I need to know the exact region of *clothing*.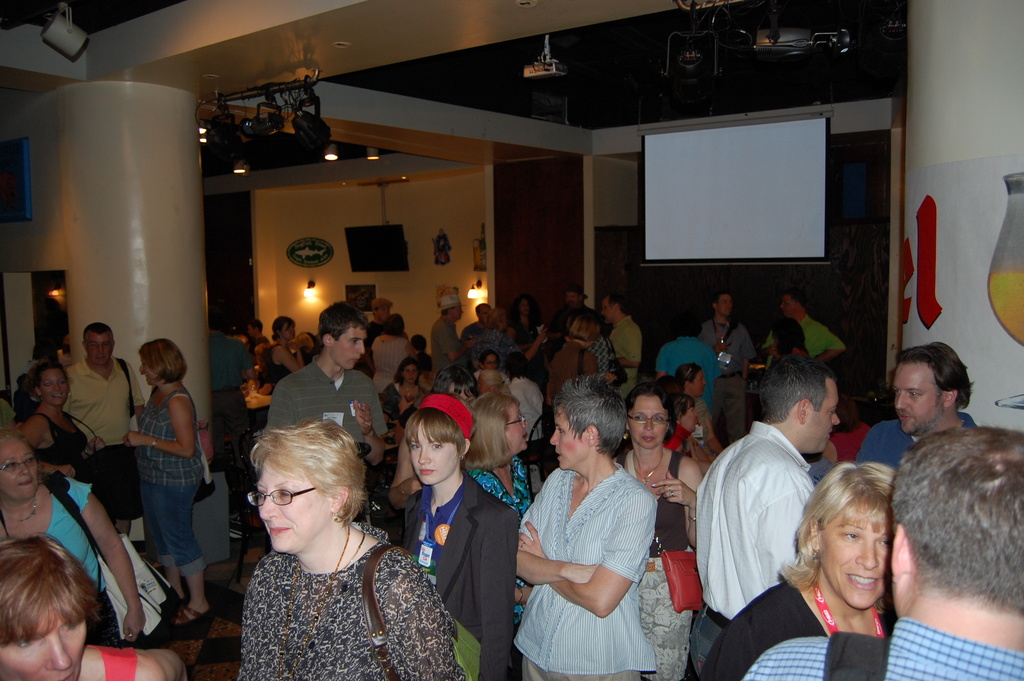
Region: region(468, 459, 529, 514).
